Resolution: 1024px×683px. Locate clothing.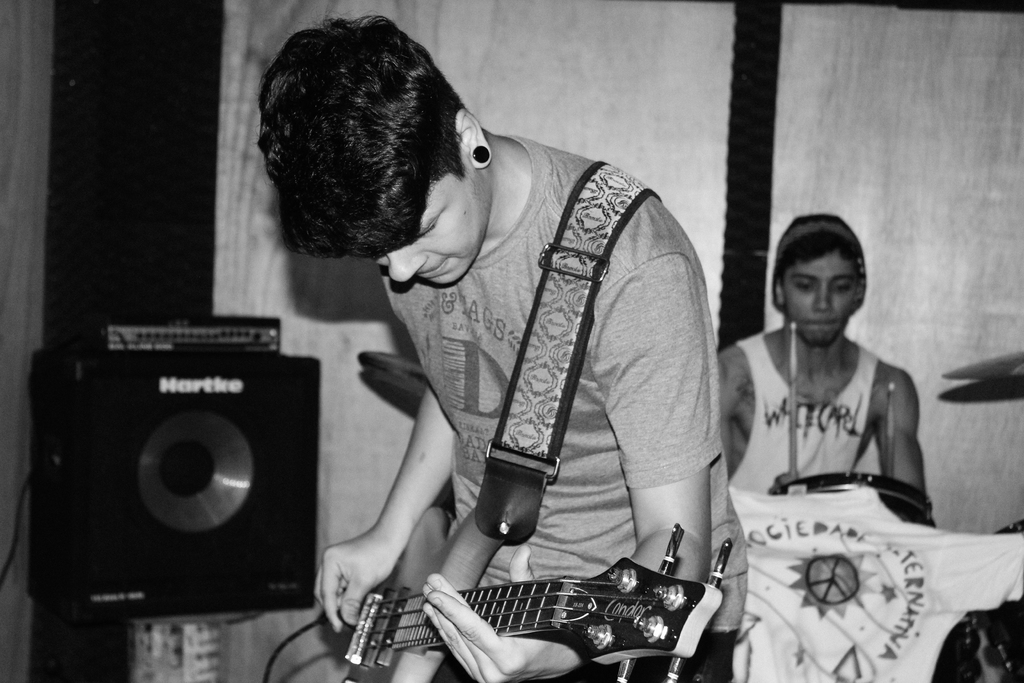
region(729, 469, 1020, 682).
